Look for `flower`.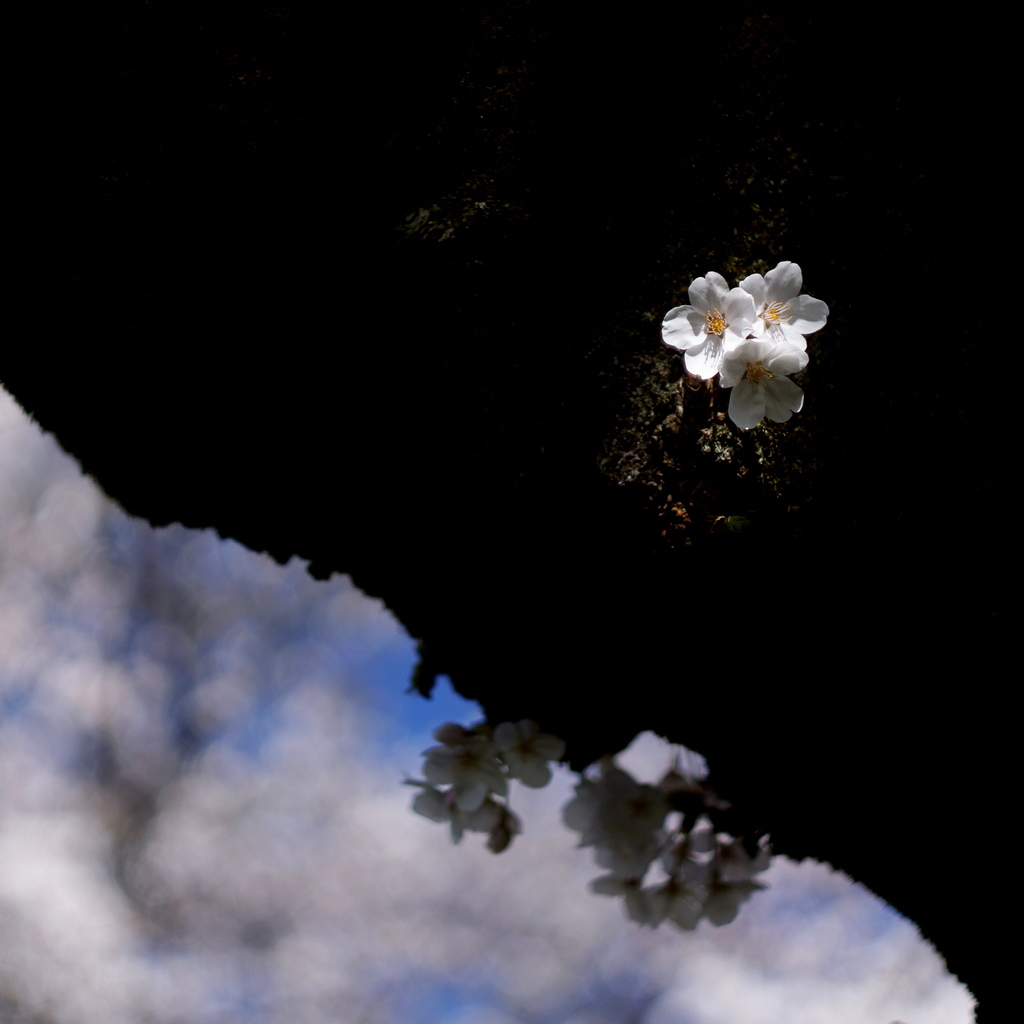
Found: bbox=(402, 778, 528, 850).
